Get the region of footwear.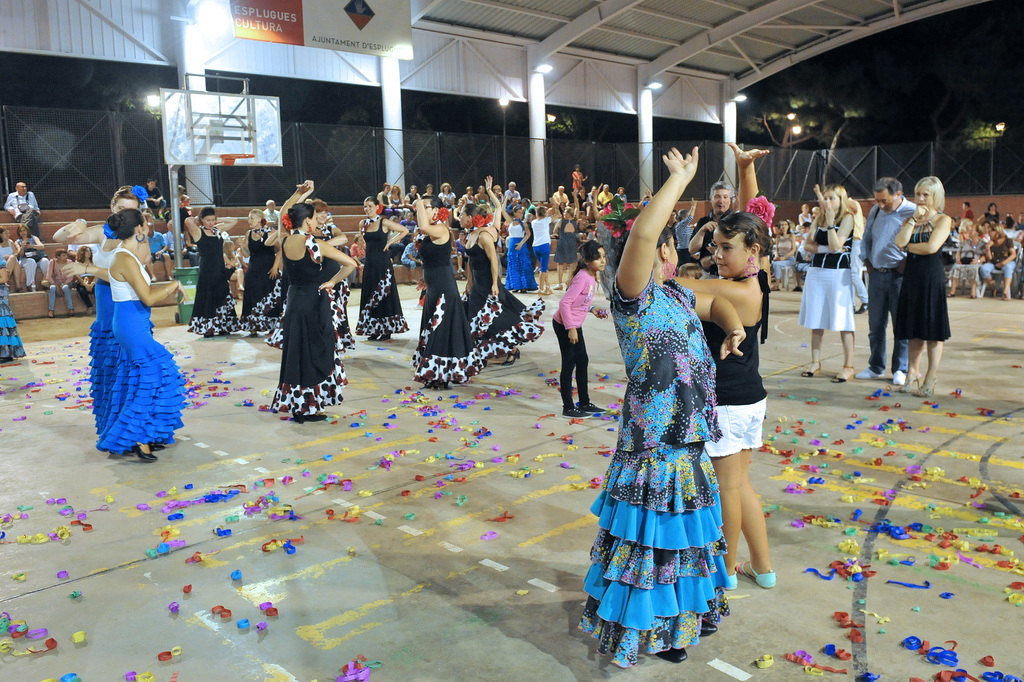
(left=500, top=347, right=518, bottom=365).
